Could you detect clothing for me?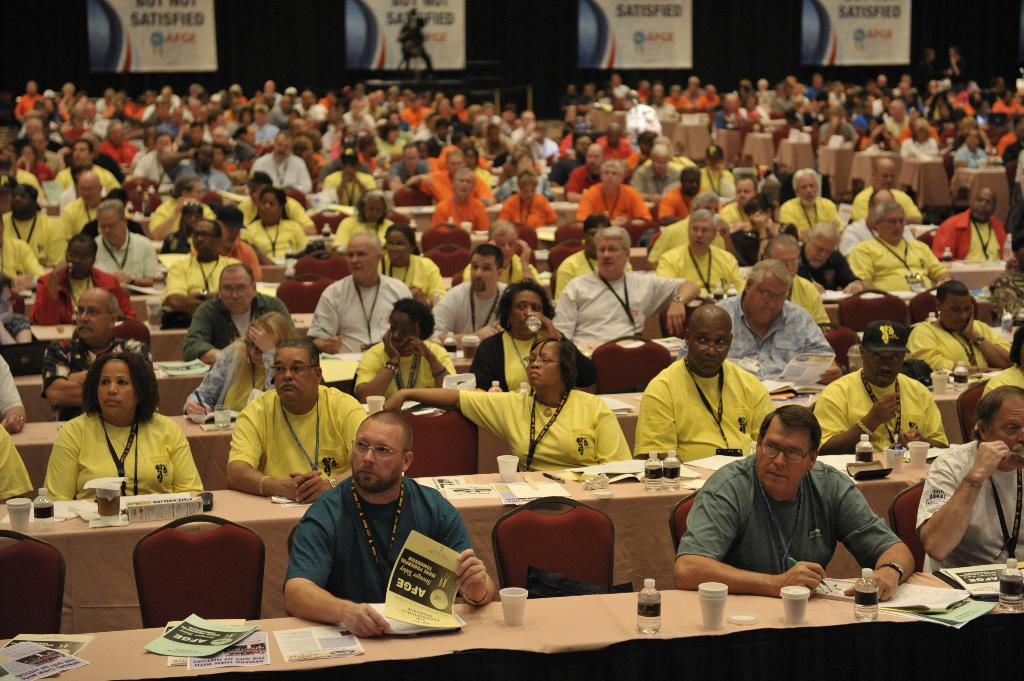
Detection result: {"x1": 237, "y1": 220, "x2": 310, "y2": 257}.
